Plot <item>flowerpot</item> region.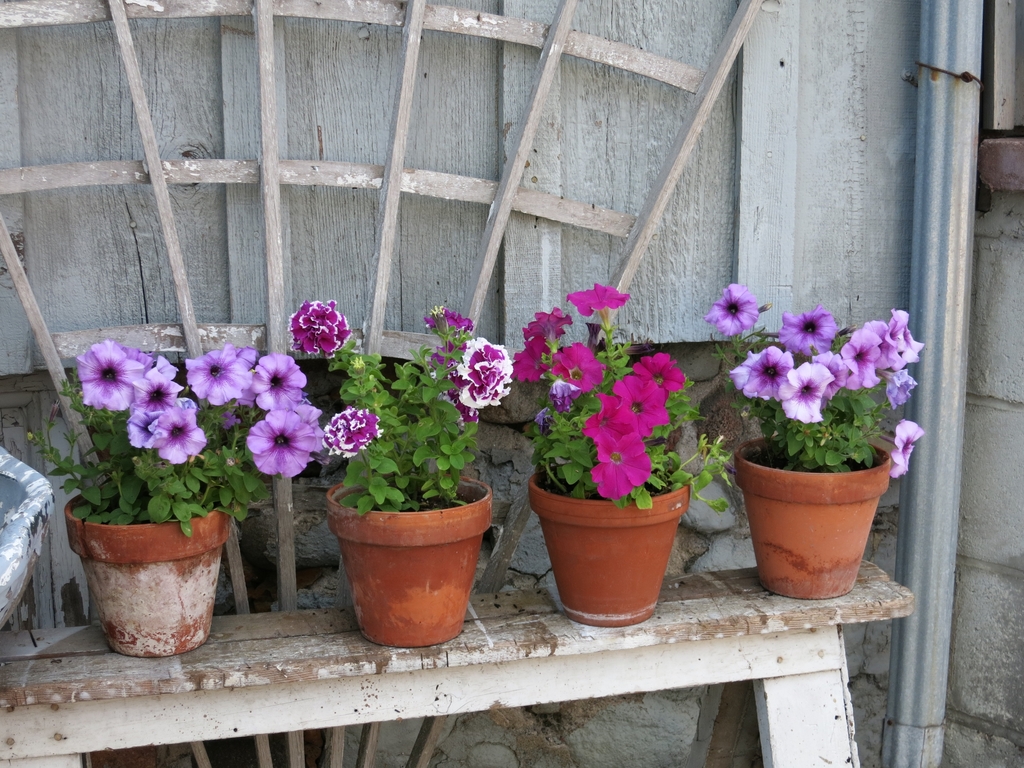
Plotted at select_region(736, 430, 892, 599).
